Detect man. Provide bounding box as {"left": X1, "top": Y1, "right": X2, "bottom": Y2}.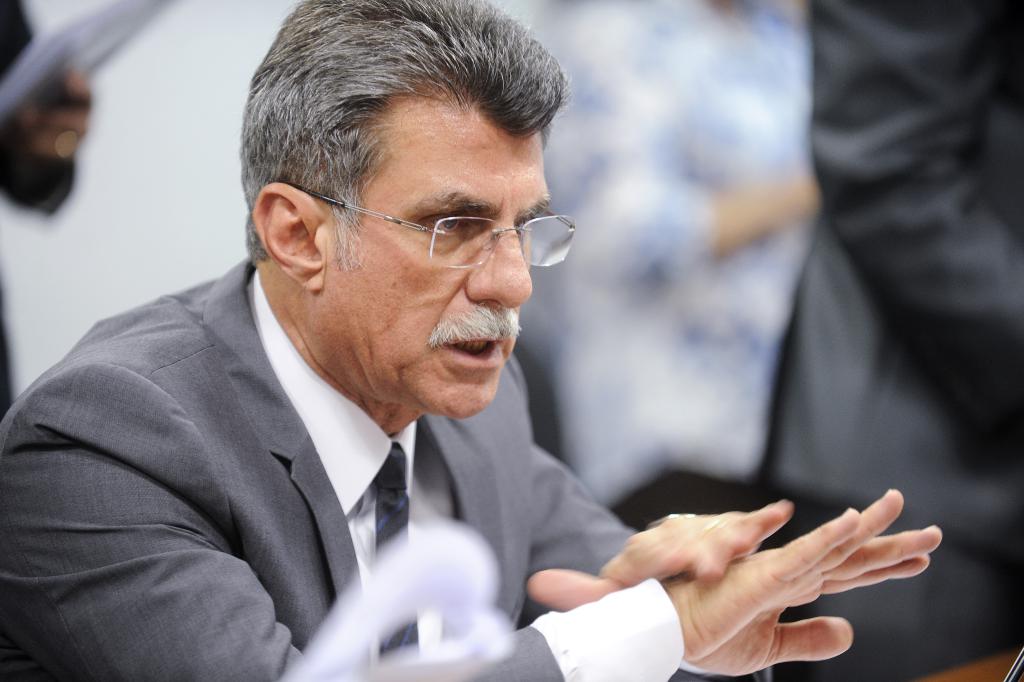
{"left": 0, "top": 0, "right": 945, "bottom": 681}.
